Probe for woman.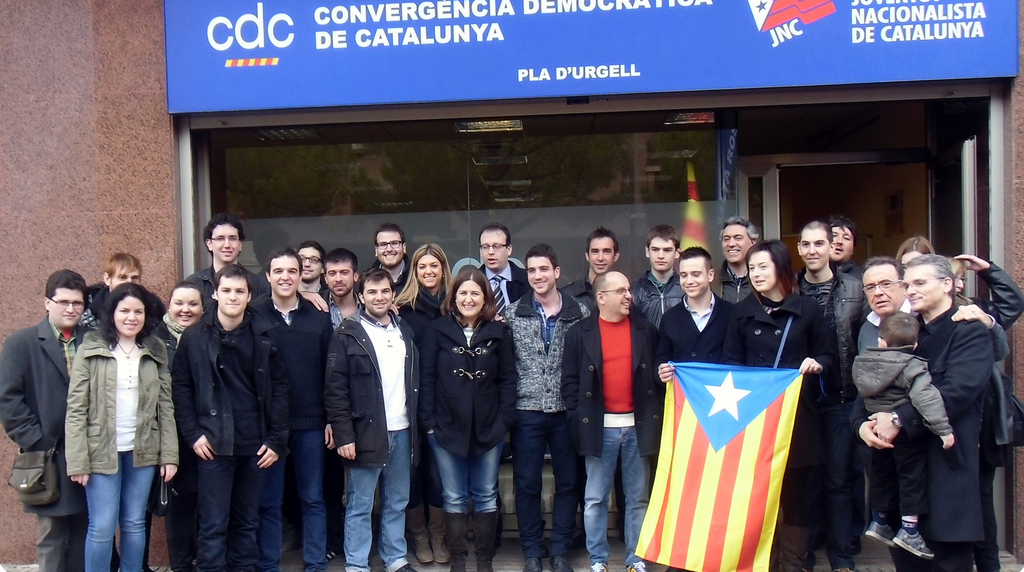
Probe result: box=[652, 240, 826, 571].
